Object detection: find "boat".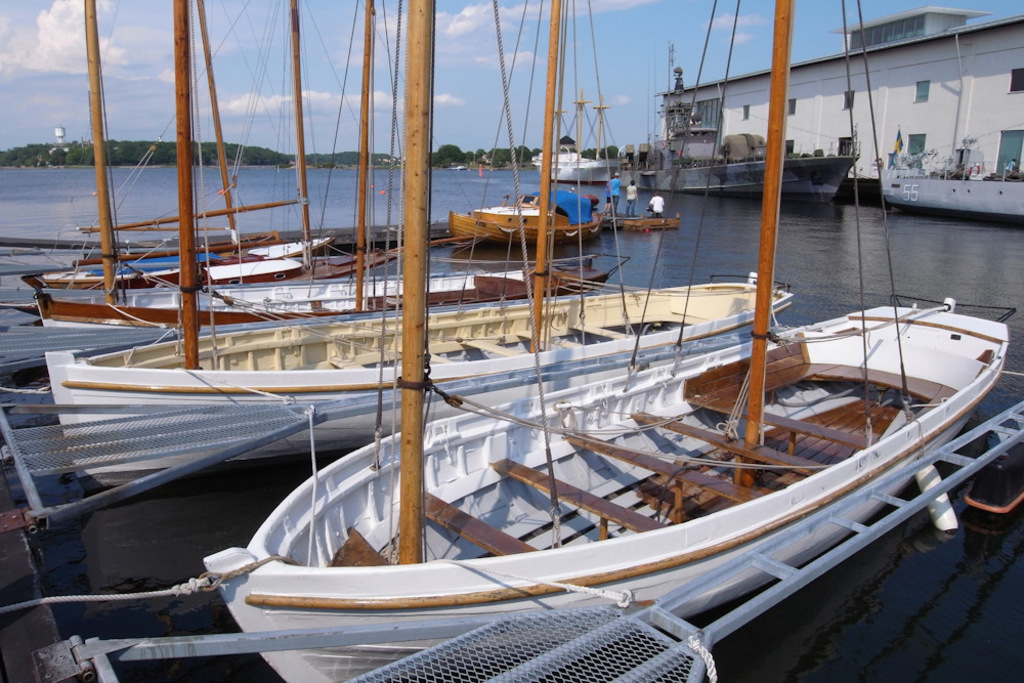
455/174/612/244.
